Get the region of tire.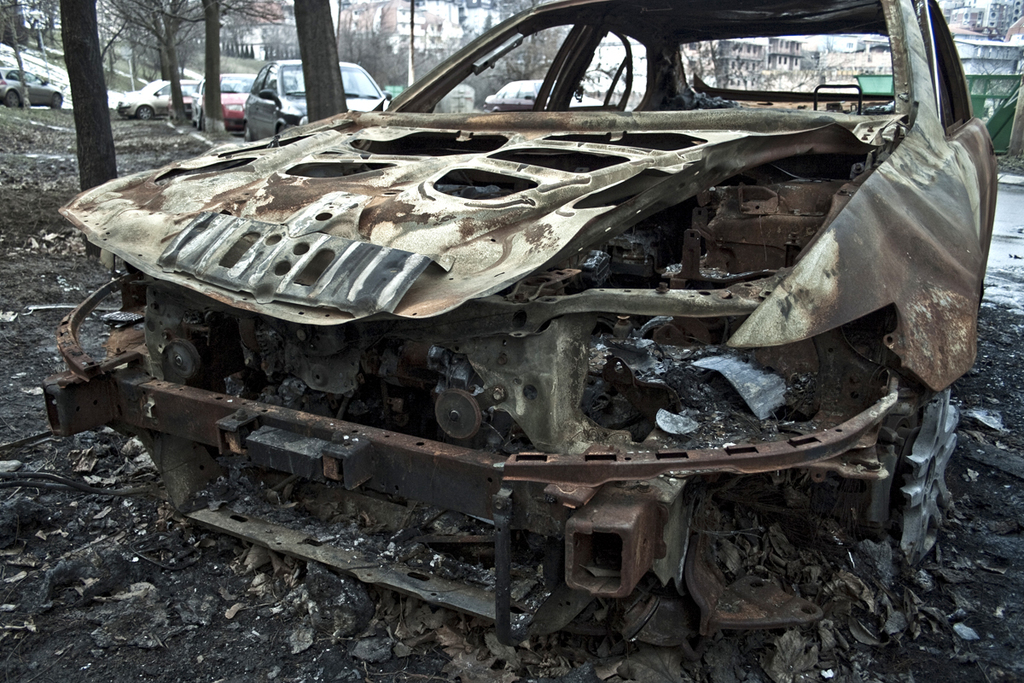
pyautogui.locateOnScreen(136, 106, 152, 119).
